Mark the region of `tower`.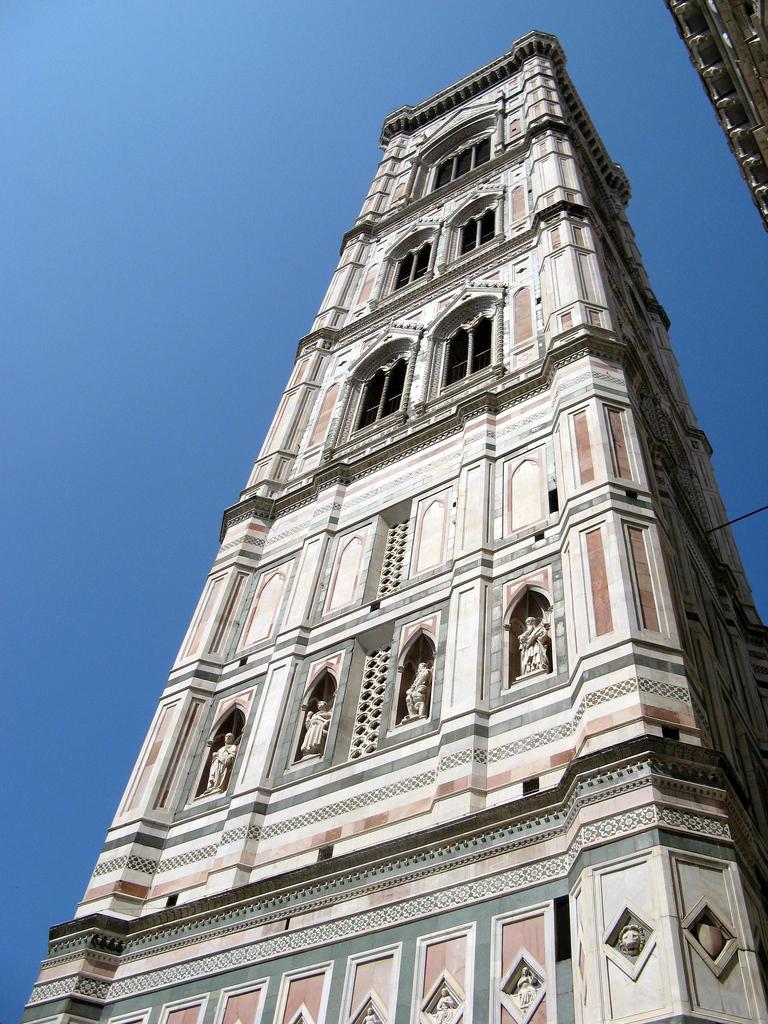
Region: bbox=(12, 26, 767, 1023).
